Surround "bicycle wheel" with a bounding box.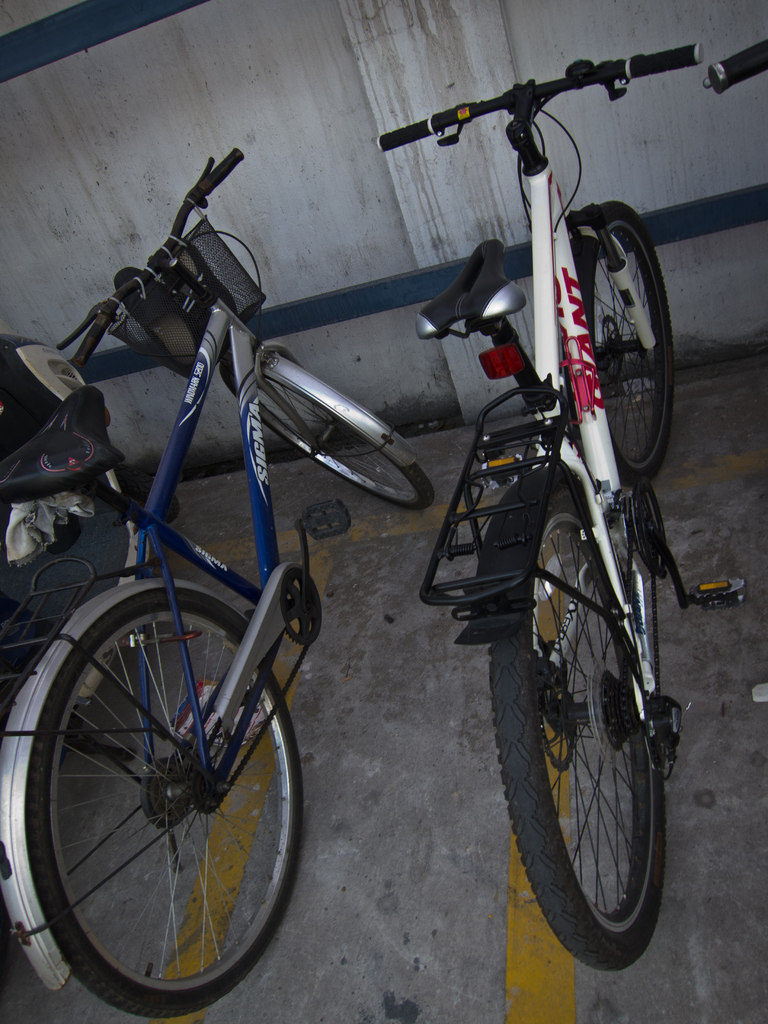
(x1=221, y1=357, x2=431, y2=511).
